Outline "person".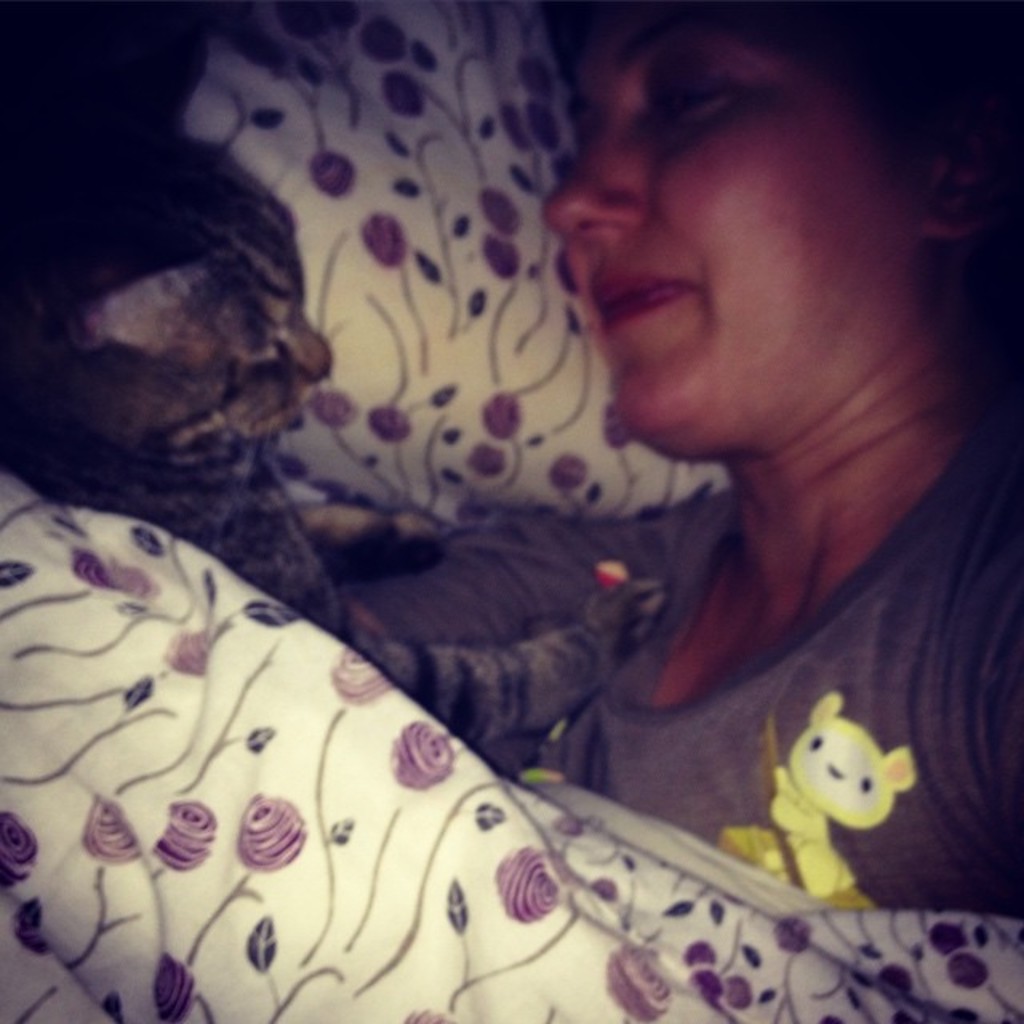
Outline: detection(491, 14, 987, 944).
